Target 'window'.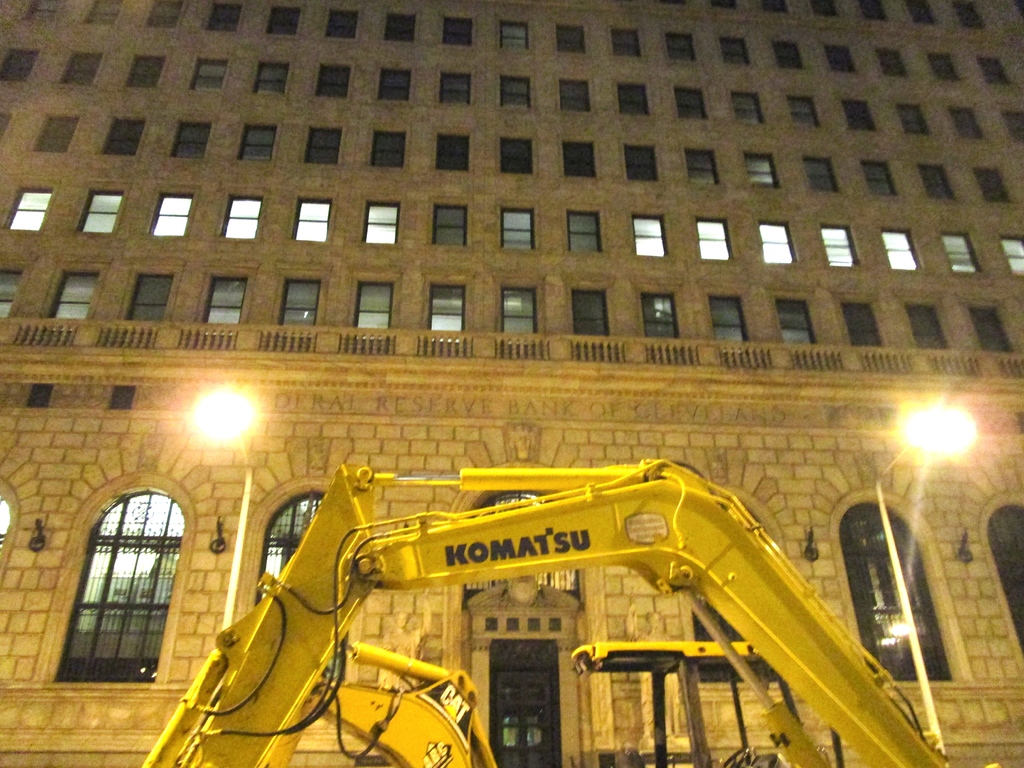
Target region: 839 504 950 684.
